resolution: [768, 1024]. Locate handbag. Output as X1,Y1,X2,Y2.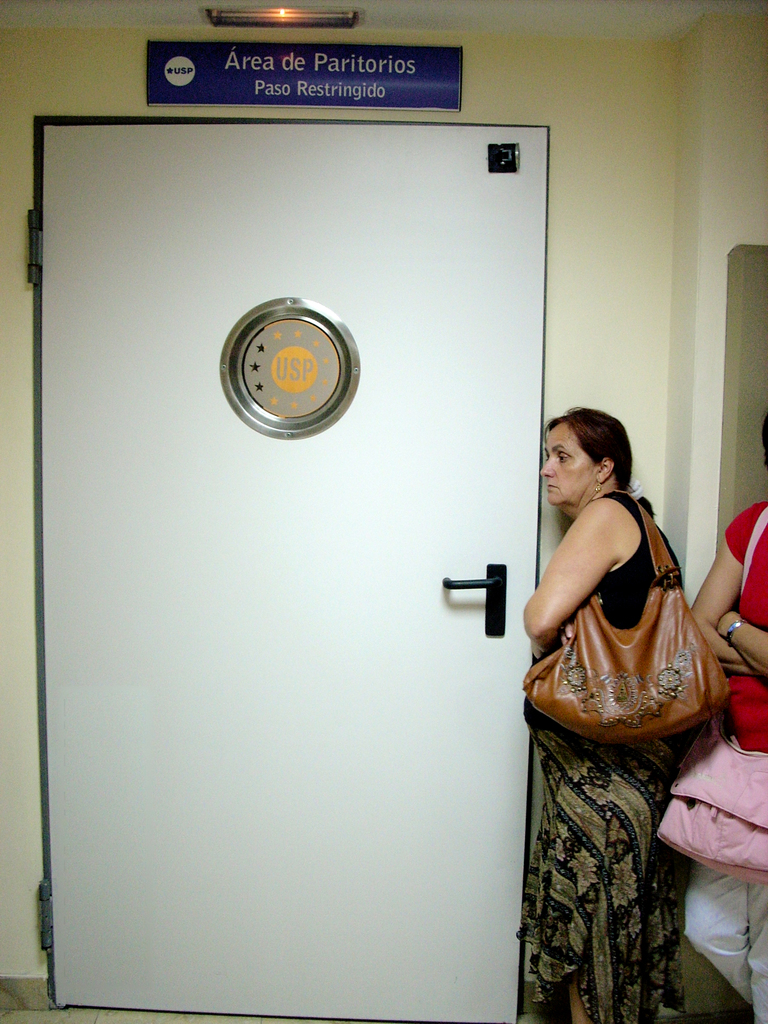
529,489,730,753.
